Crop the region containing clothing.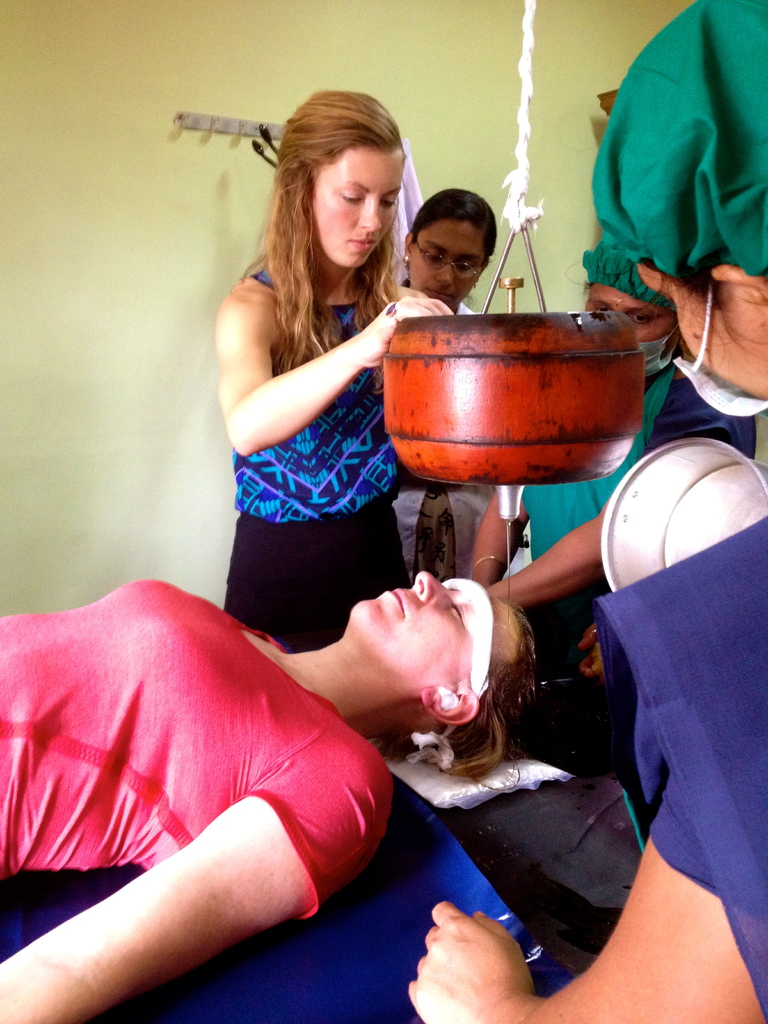
Crop region: <box>210,196,424,641</box>.
